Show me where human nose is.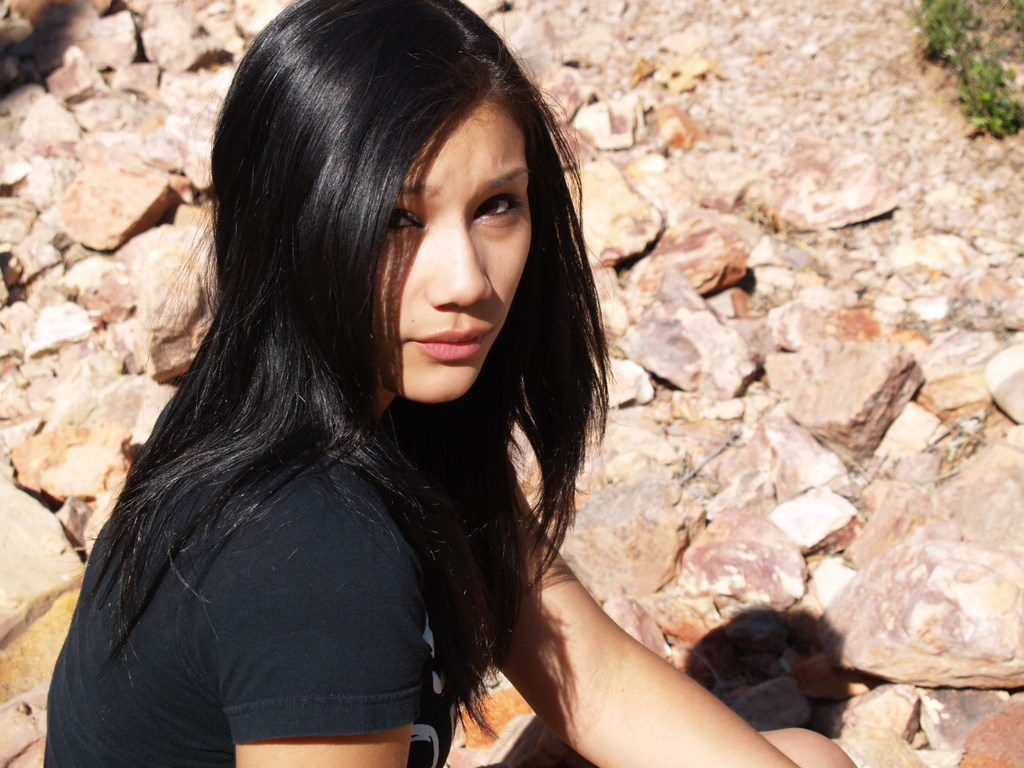
human nose is at crop(419, 214, 494, 310).
